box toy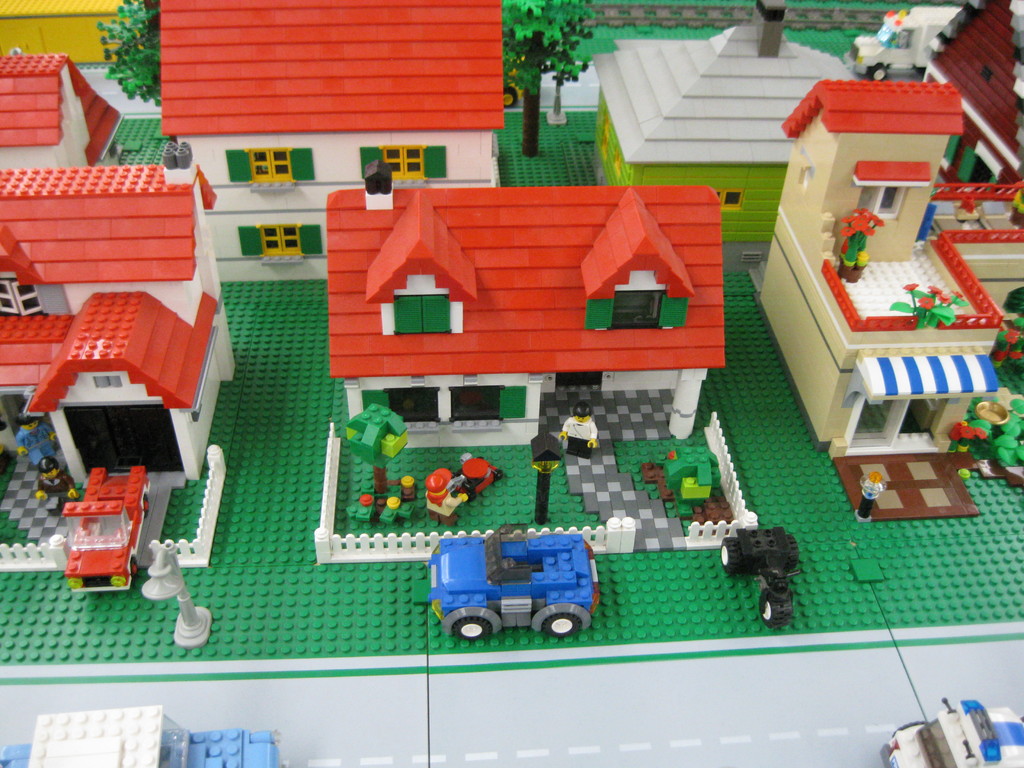
<region>162, 0, 492, 262</region>
